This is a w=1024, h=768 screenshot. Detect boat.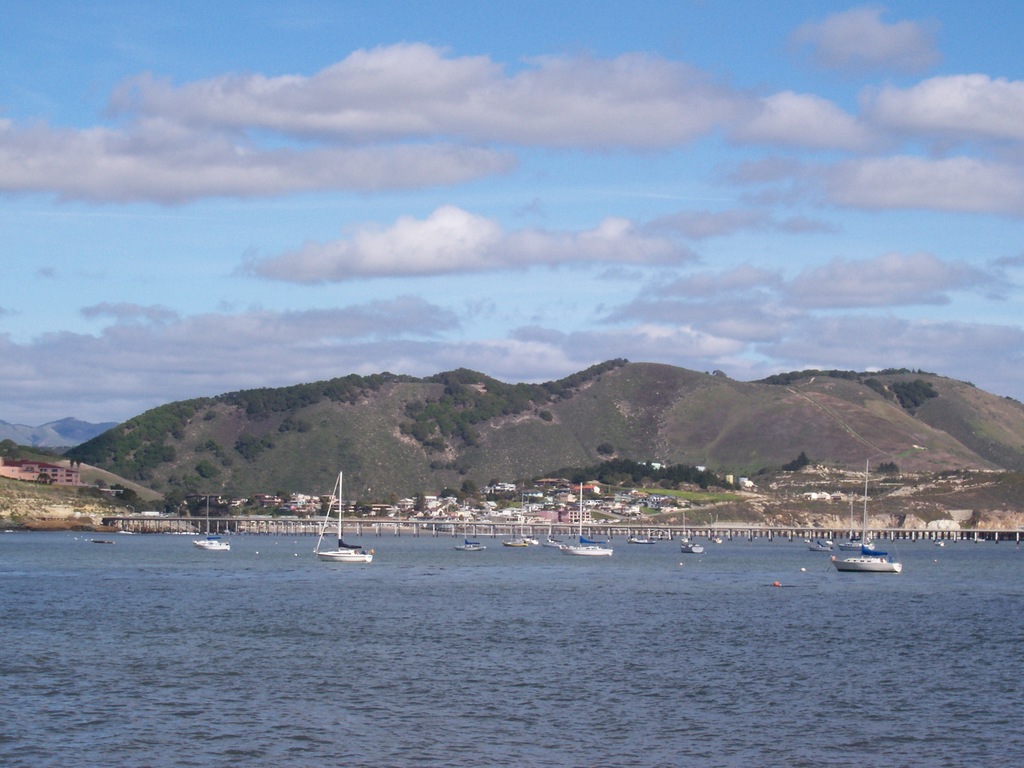
<box>835,458,899,573</box>.
